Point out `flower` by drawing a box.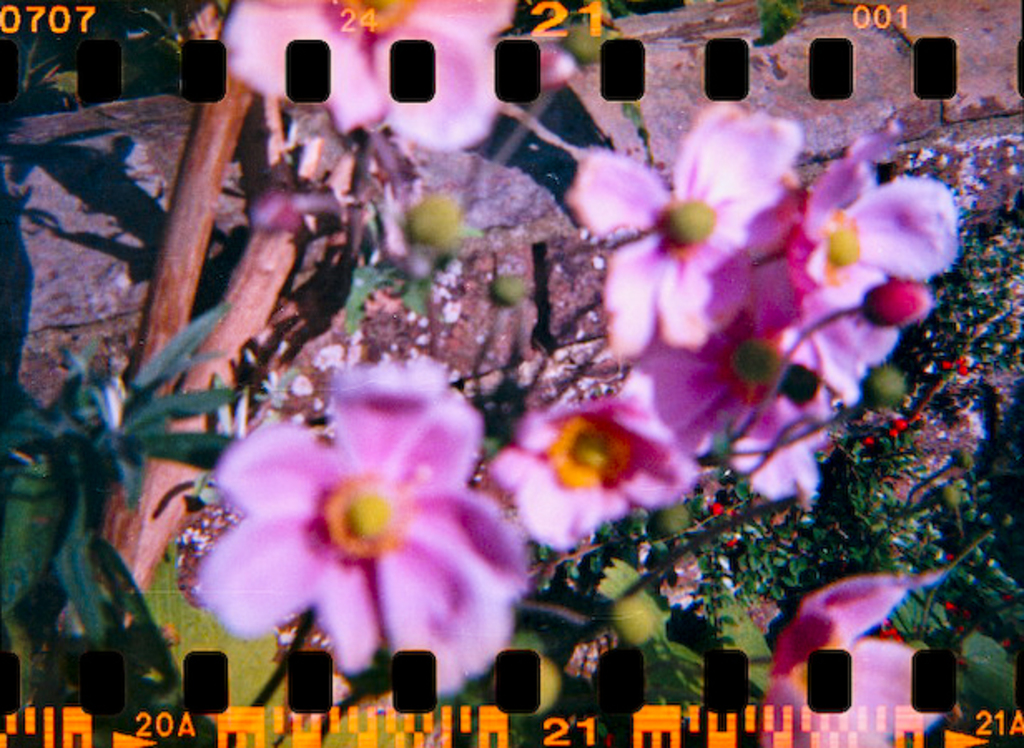
[216,0,529,158].
